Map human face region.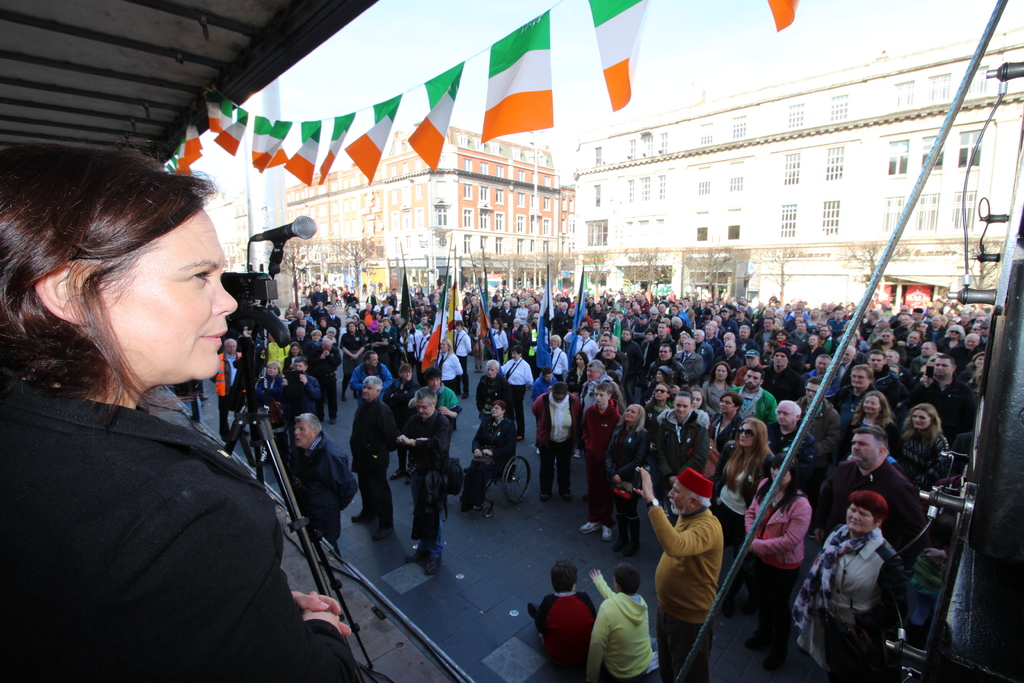
Mapped to [902,332,917,343].
